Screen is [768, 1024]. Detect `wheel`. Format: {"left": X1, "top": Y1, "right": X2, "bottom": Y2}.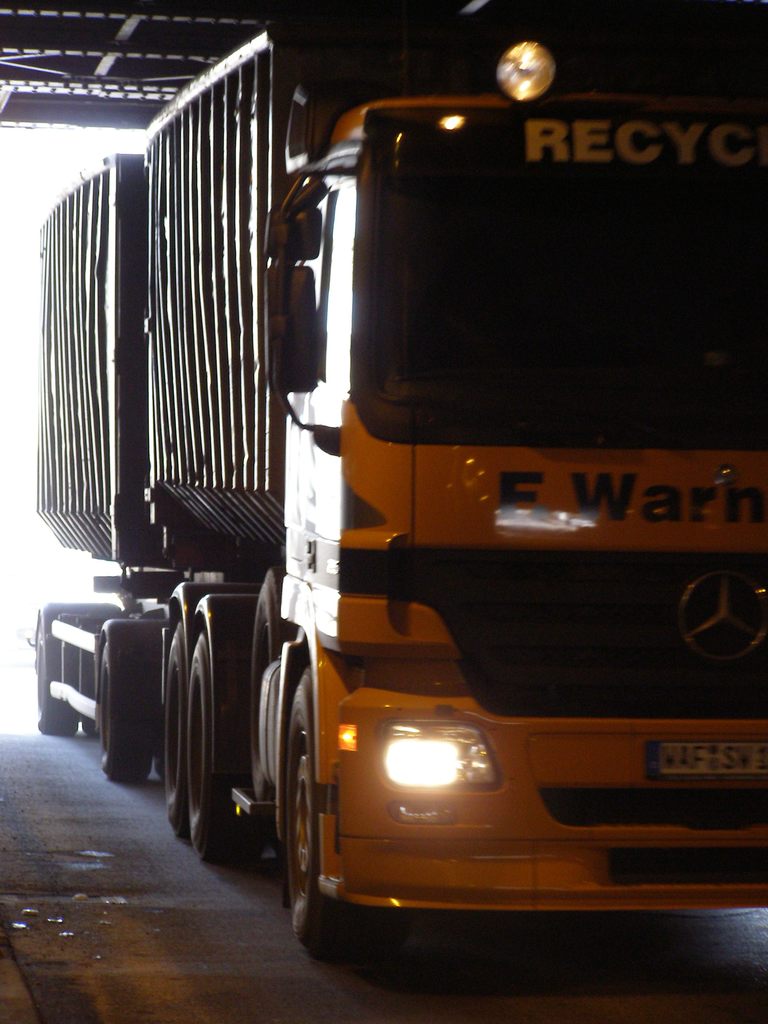
{"left": 268, "top": 653, "right": 413, "bottom": 959}.
